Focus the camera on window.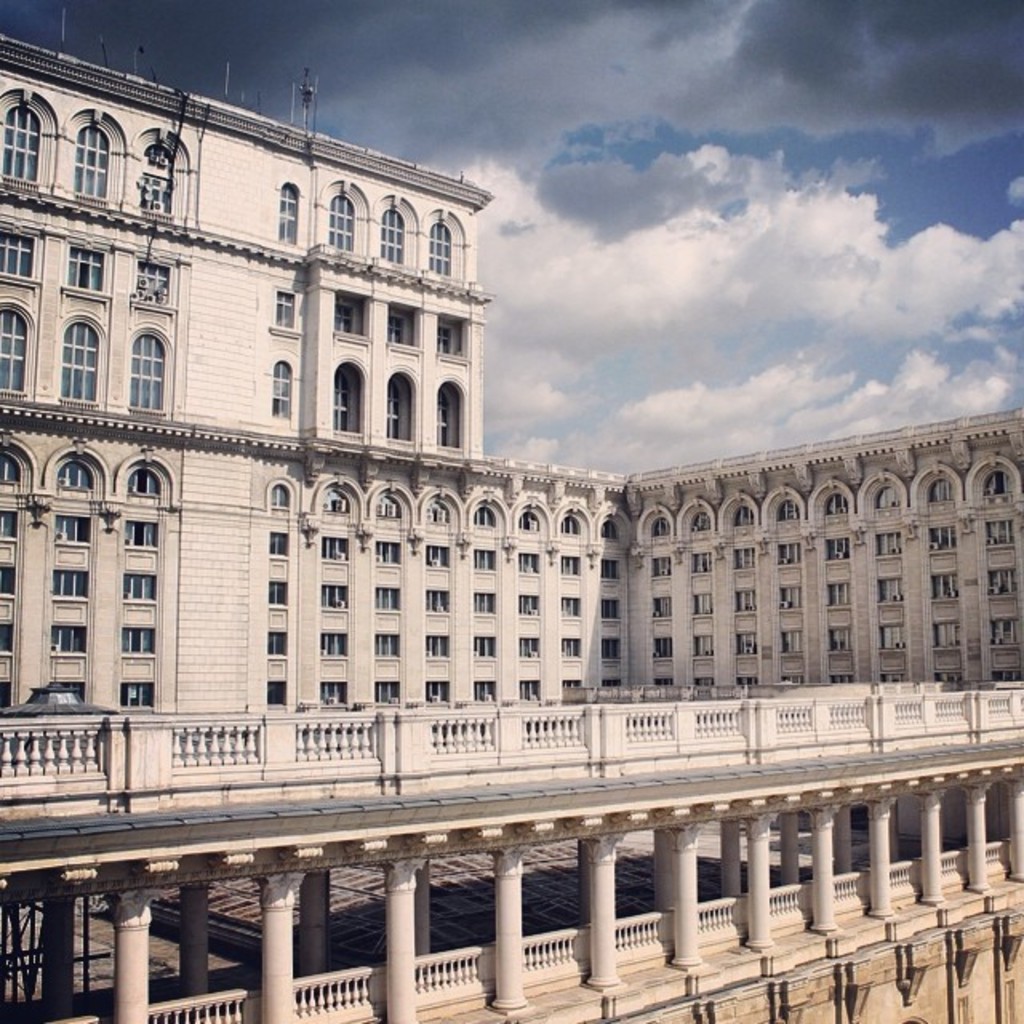
Focus region: [126, 573, 149, 597].
